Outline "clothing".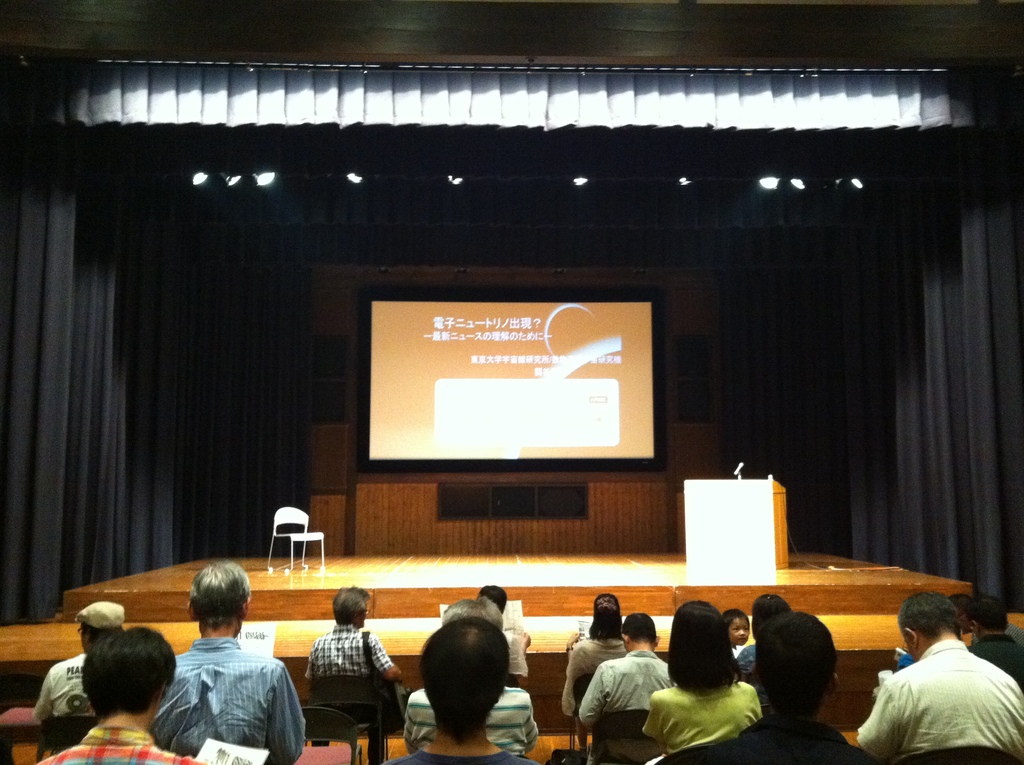
Outline: bbox=(551, 631, 633, 720).
